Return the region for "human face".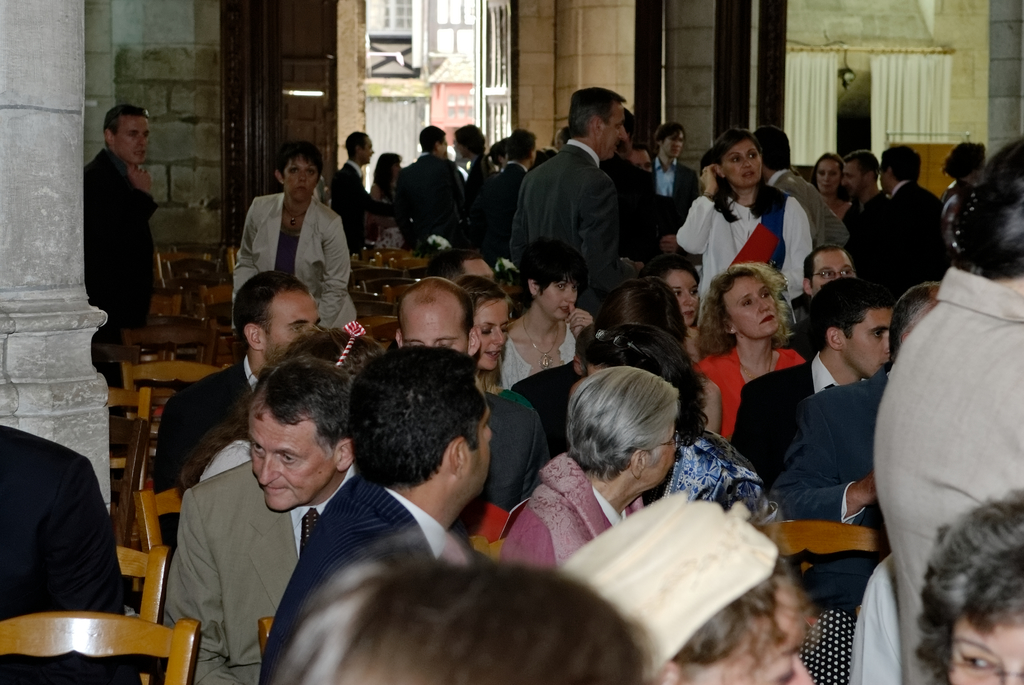
bbox=(261, 295, 320, 359).
